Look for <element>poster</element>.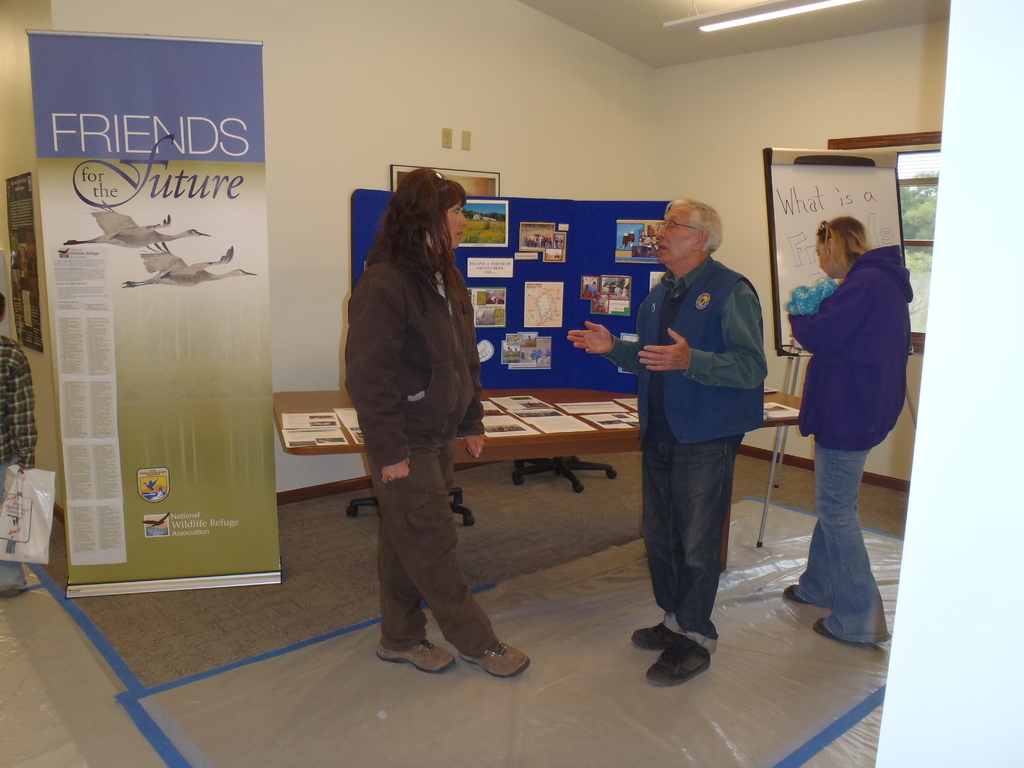
Found: select_region(529, 281, 563, 327).
